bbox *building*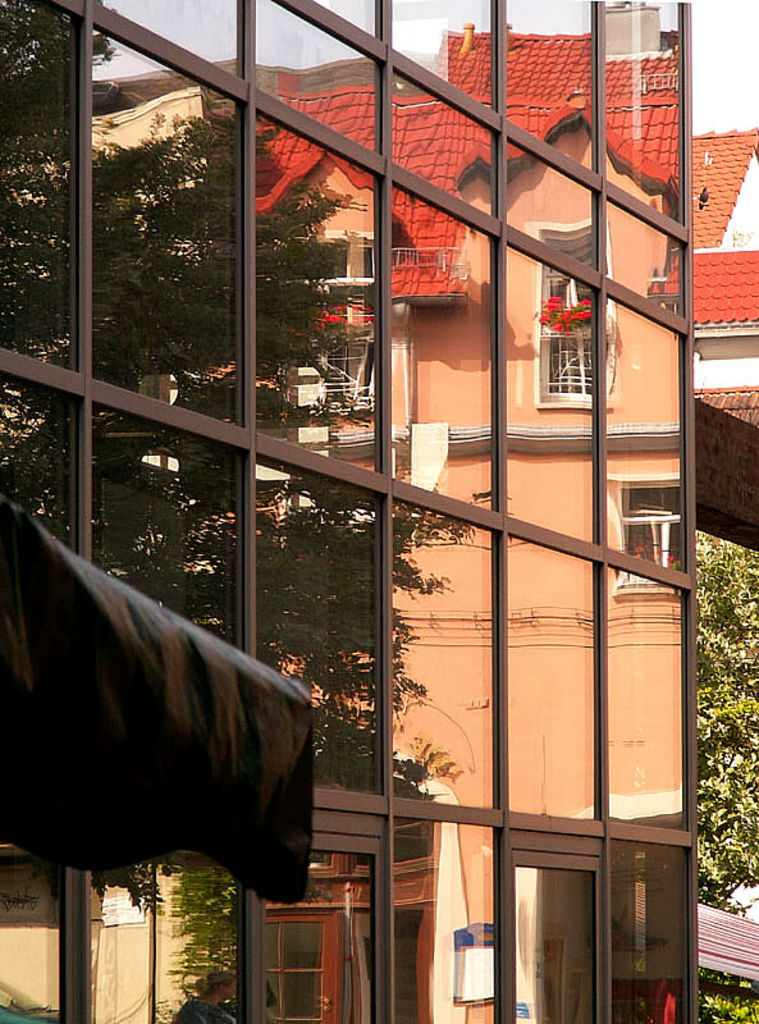
select_region(78, 20, 758, 1023)
